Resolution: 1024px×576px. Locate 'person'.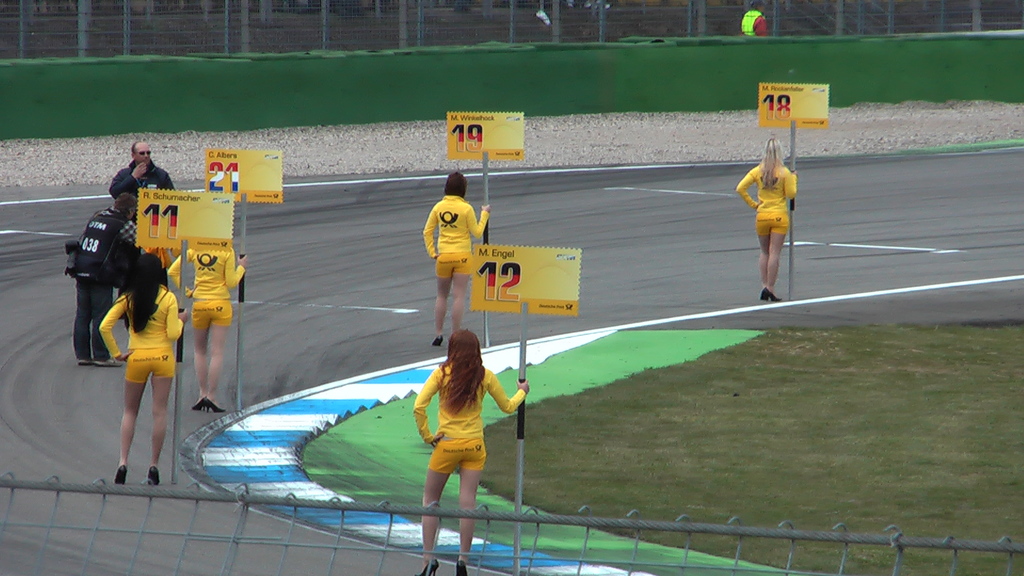
[left=744, top=116, right=808, bottom=298].
